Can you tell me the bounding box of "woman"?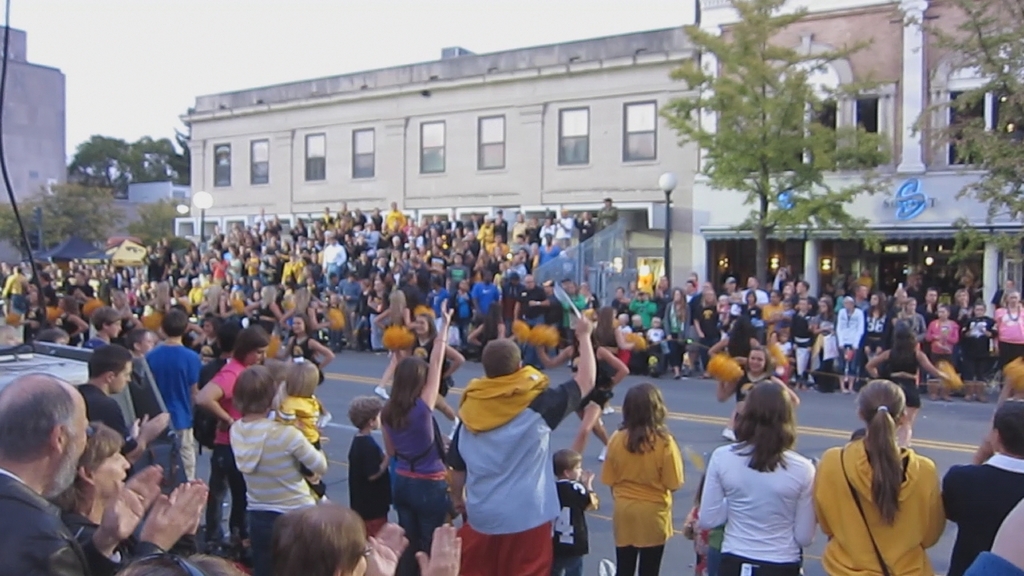
{"x1": 382, "y1": 304, "x2": 454, "y2": 575}.
